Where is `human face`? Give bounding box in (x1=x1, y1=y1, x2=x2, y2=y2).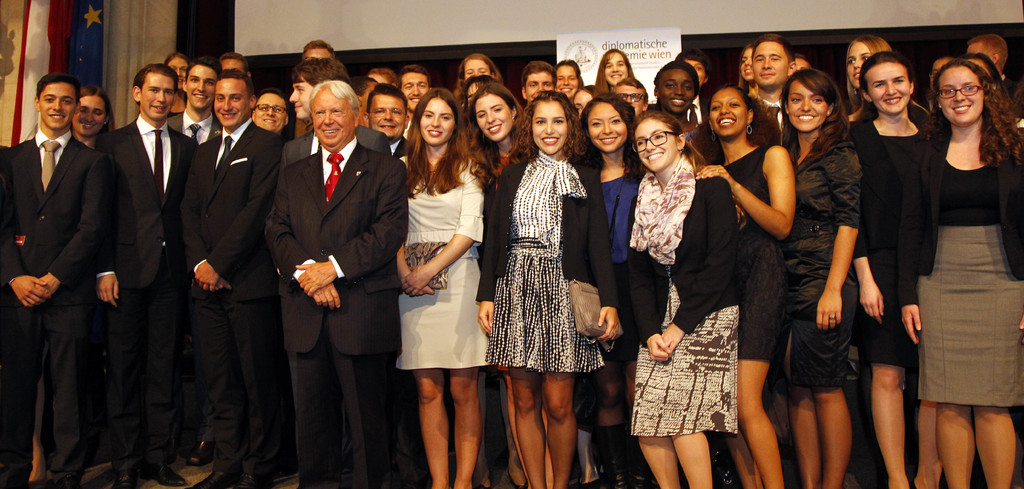
(x1=664, y1=68, x2=696, y2=109).
